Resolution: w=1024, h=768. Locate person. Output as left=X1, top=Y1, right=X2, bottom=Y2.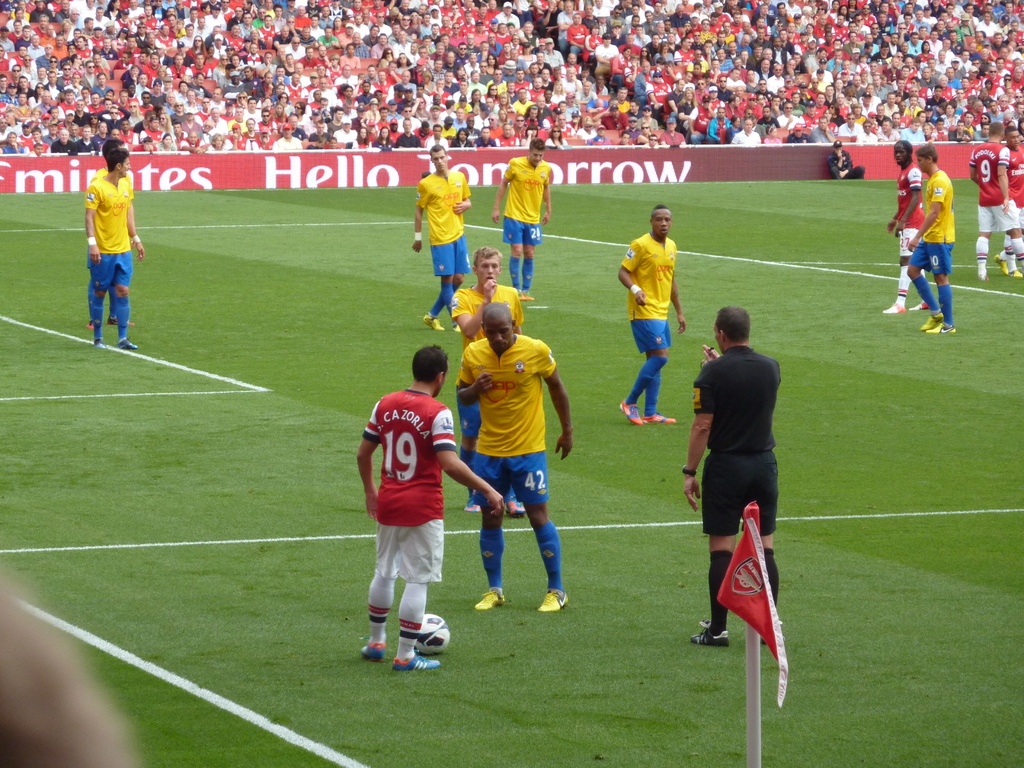
left=86, top=146, right=148, bottom=348.
